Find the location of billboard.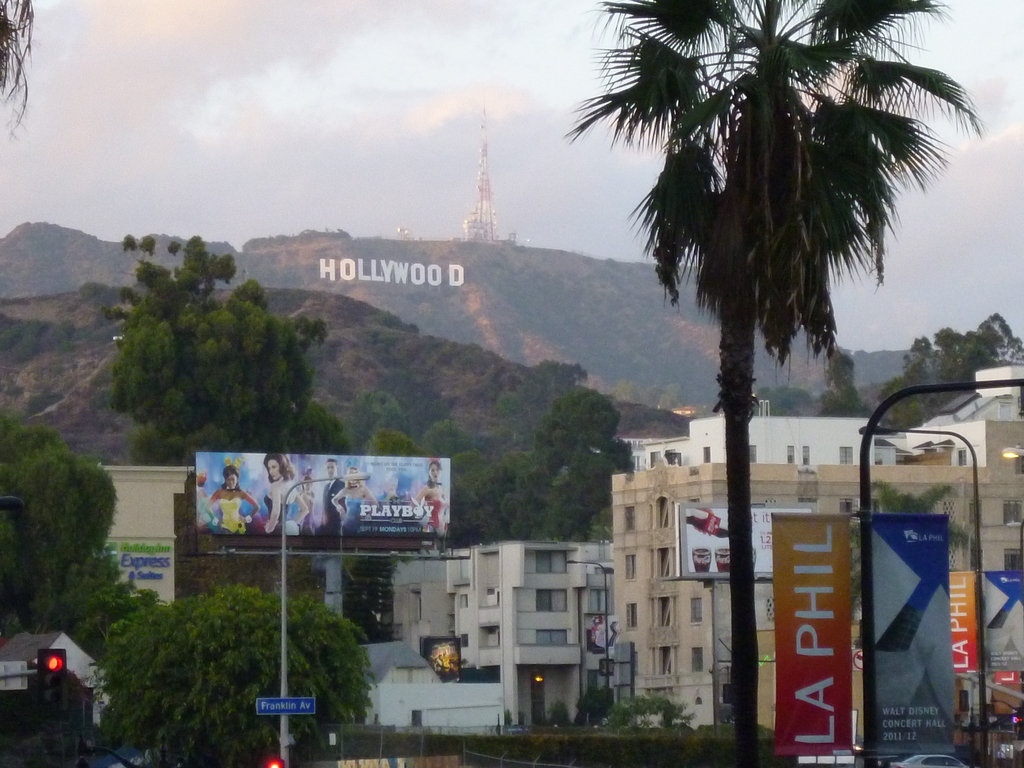
Location: left=858, top=515, right=953, bottom=765.
